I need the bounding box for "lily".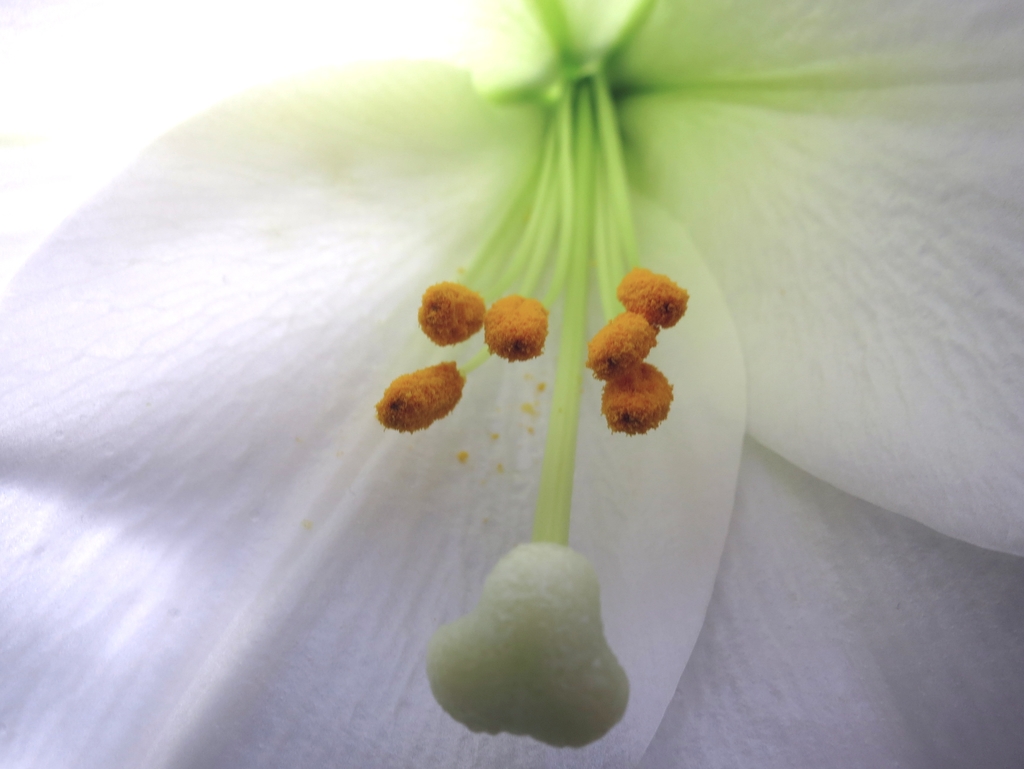
Here it is: [left=3, top=0, right=1023, bottom=768].
